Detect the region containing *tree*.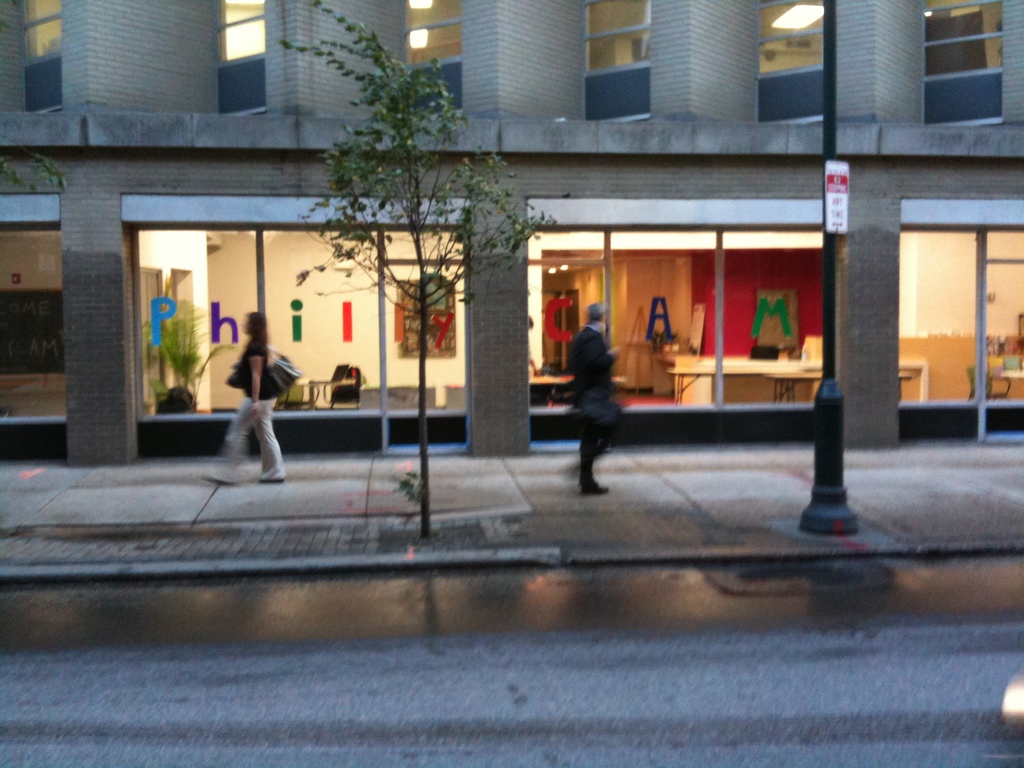
133:302:235:419.
